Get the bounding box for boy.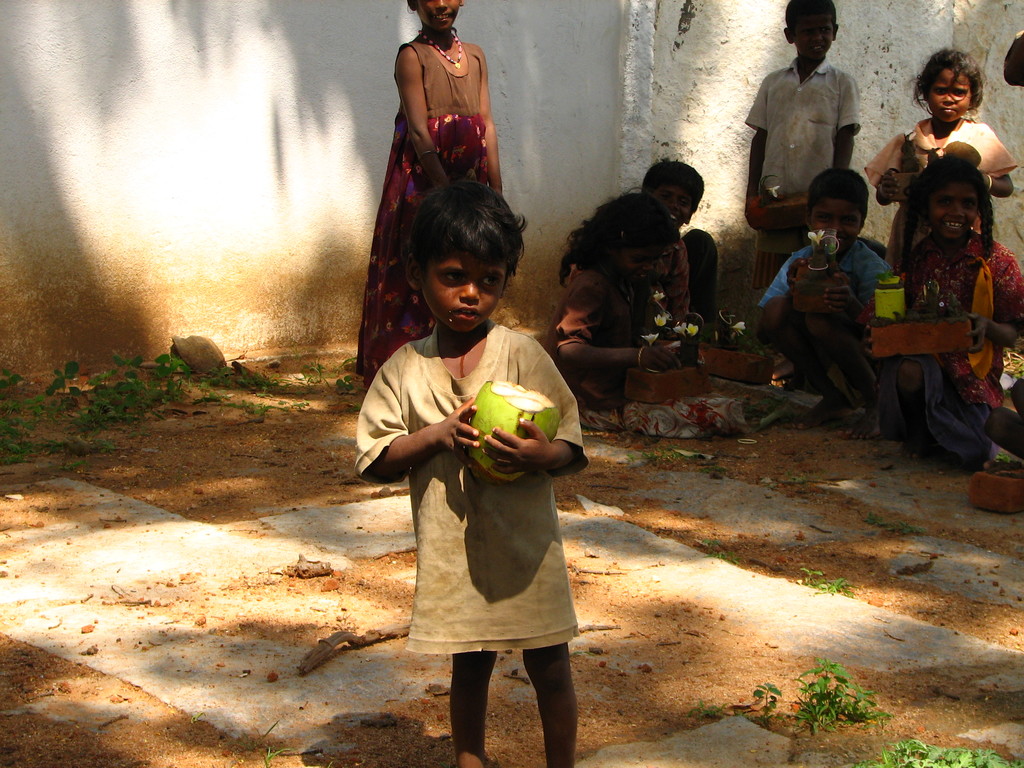
bbox=(640, 160, 718, 320).
